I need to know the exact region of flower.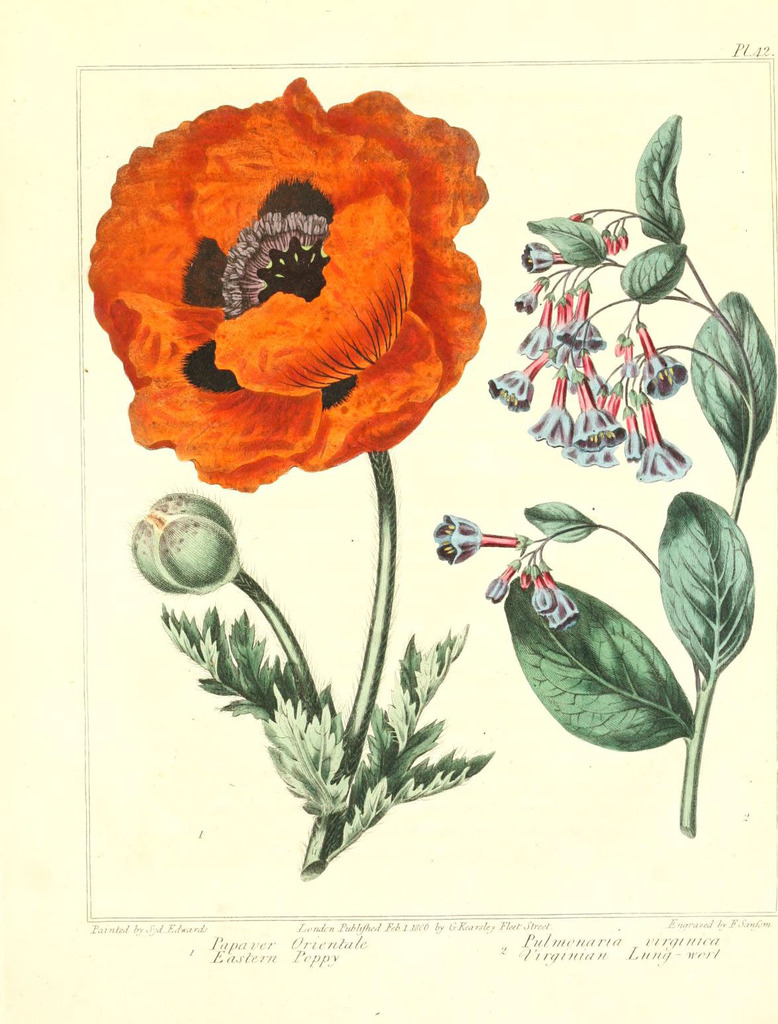
Region: 540 572 575 626.
